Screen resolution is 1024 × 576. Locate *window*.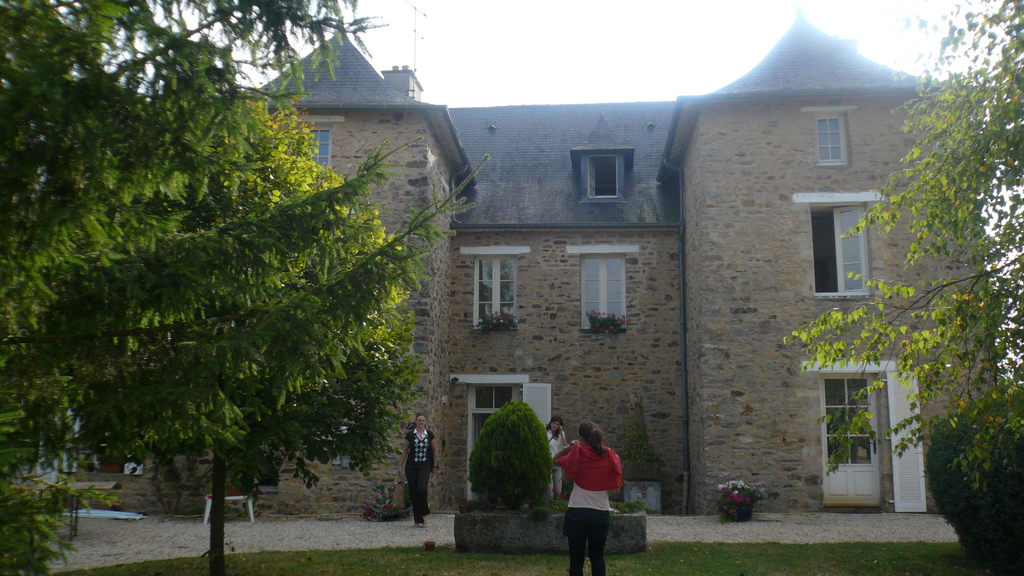
pyautogui.locateOnScreen(582, 148, 624, 201).
